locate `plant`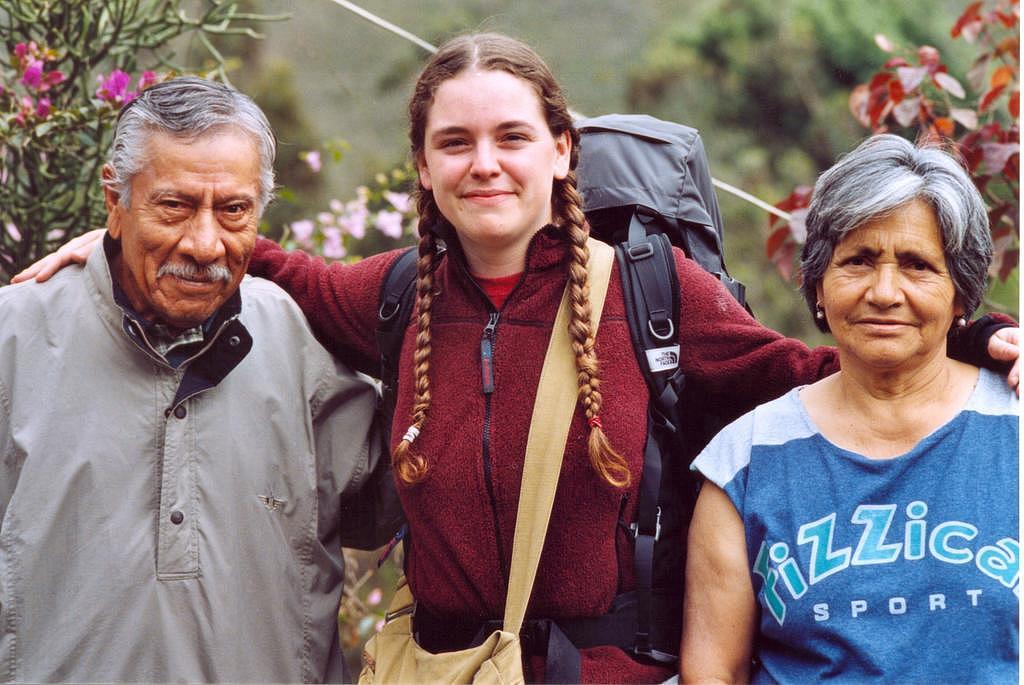
bbox=[0, 0, 301, 289]
